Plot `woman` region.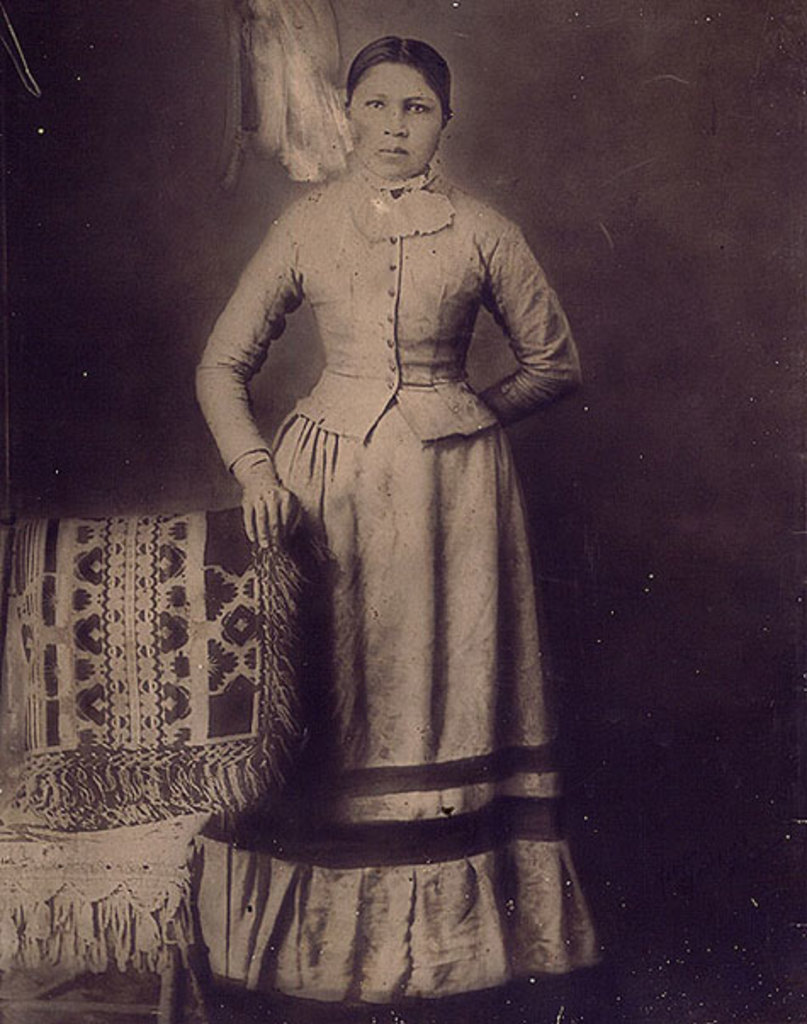
Plotted at (187, 22, 576, 934).
